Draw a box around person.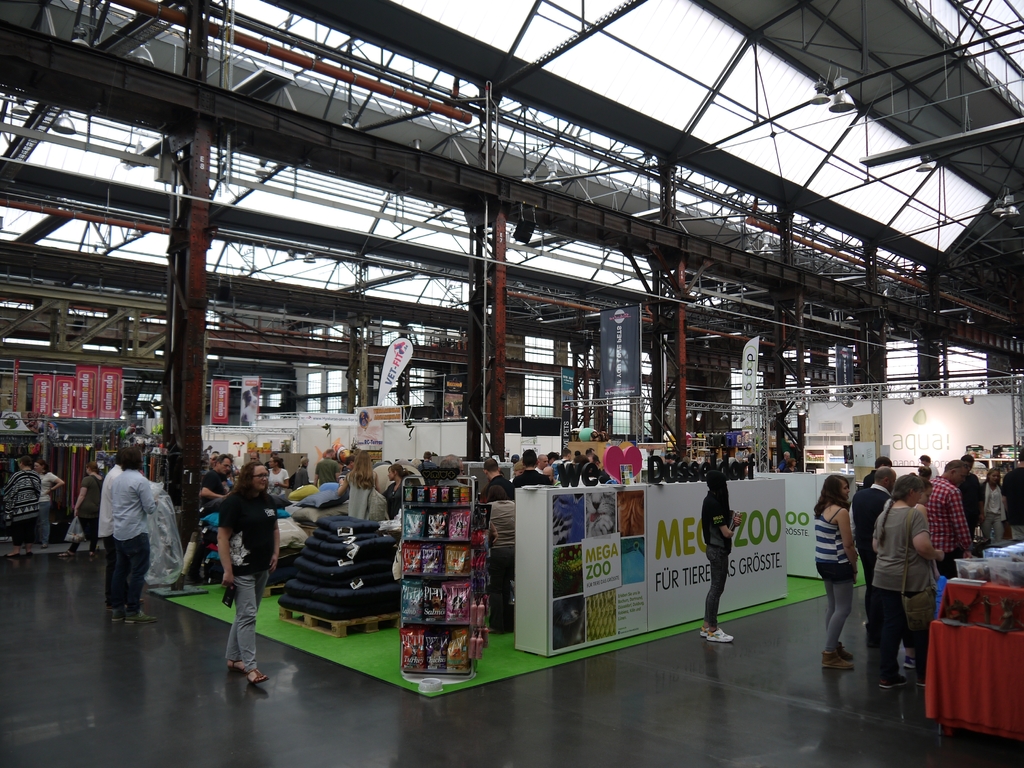
bbox=[77, 463, 95, 555].
